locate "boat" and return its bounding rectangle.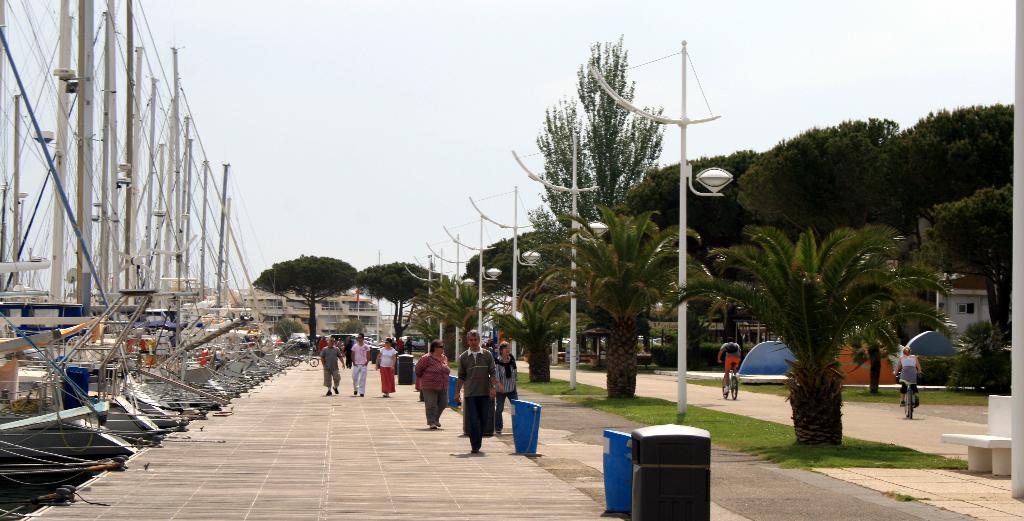
<region>0, 0, 131, 465</region>.
